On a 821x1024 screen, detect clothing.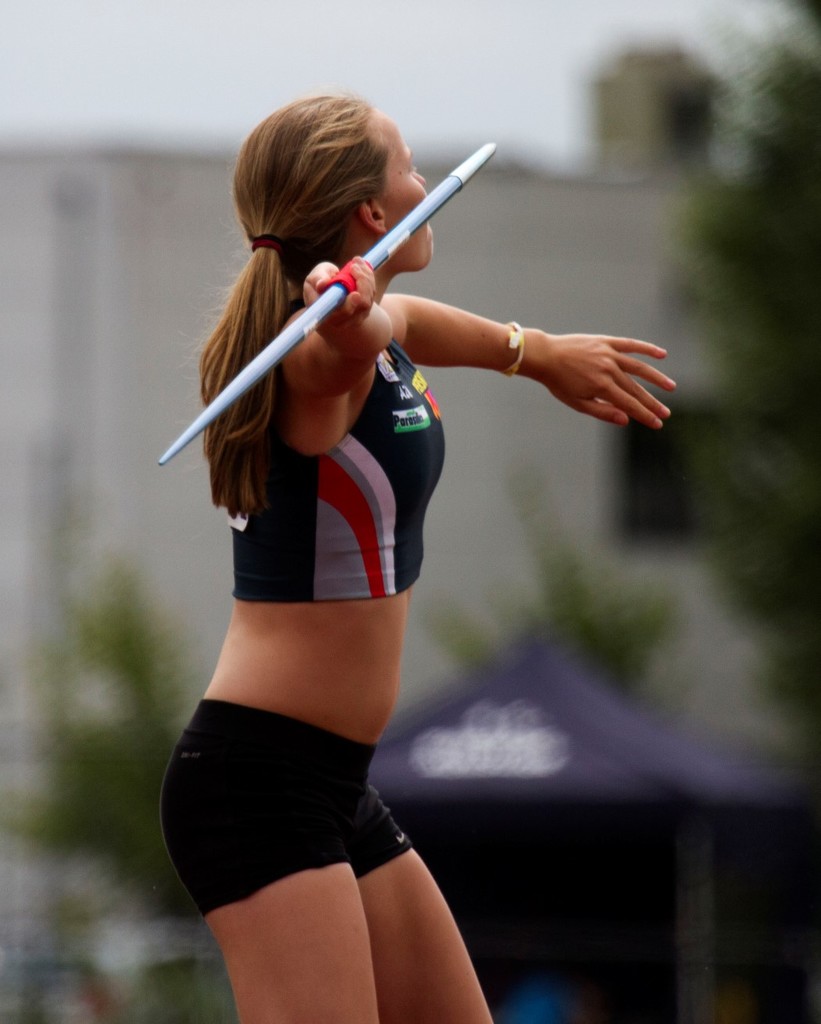
<region>159, 238, 466, 622</region>.
